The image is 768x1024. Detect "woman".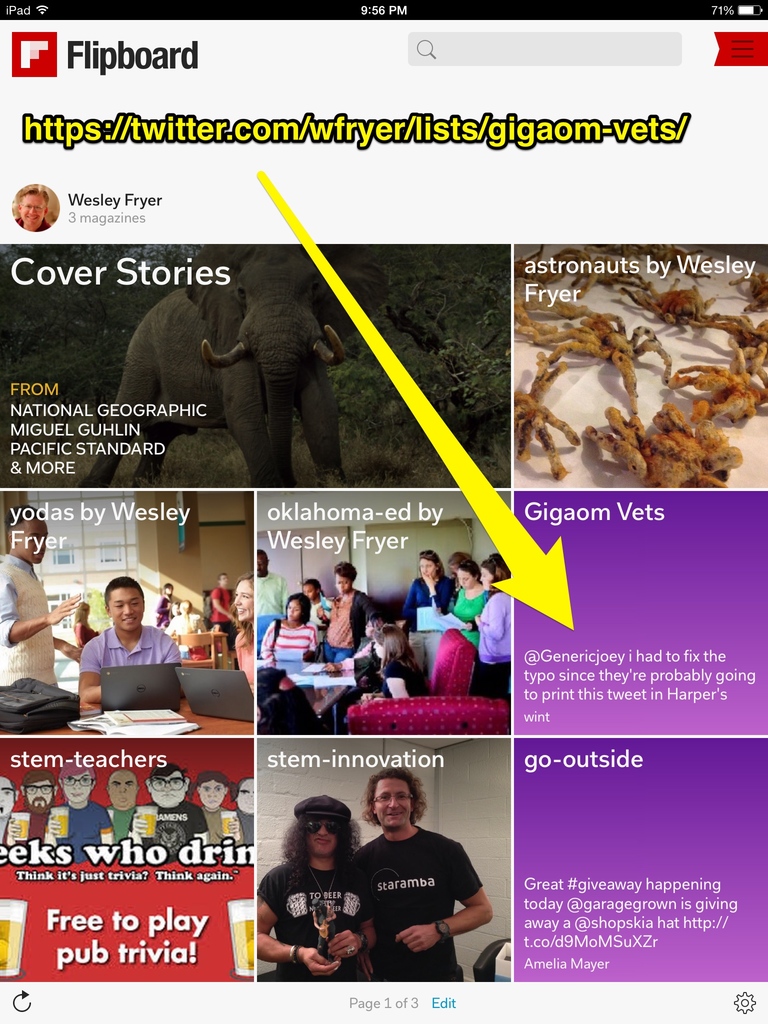
Detection: locate(473, 554, 513, 669).
